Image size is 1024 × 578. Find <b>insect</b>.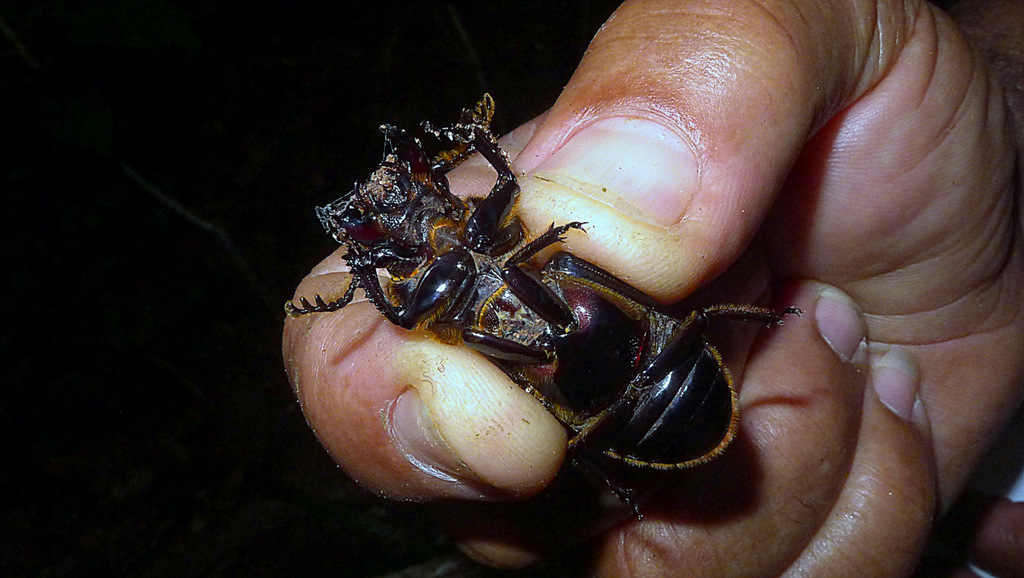
crop(280, 94, 803, 524).
